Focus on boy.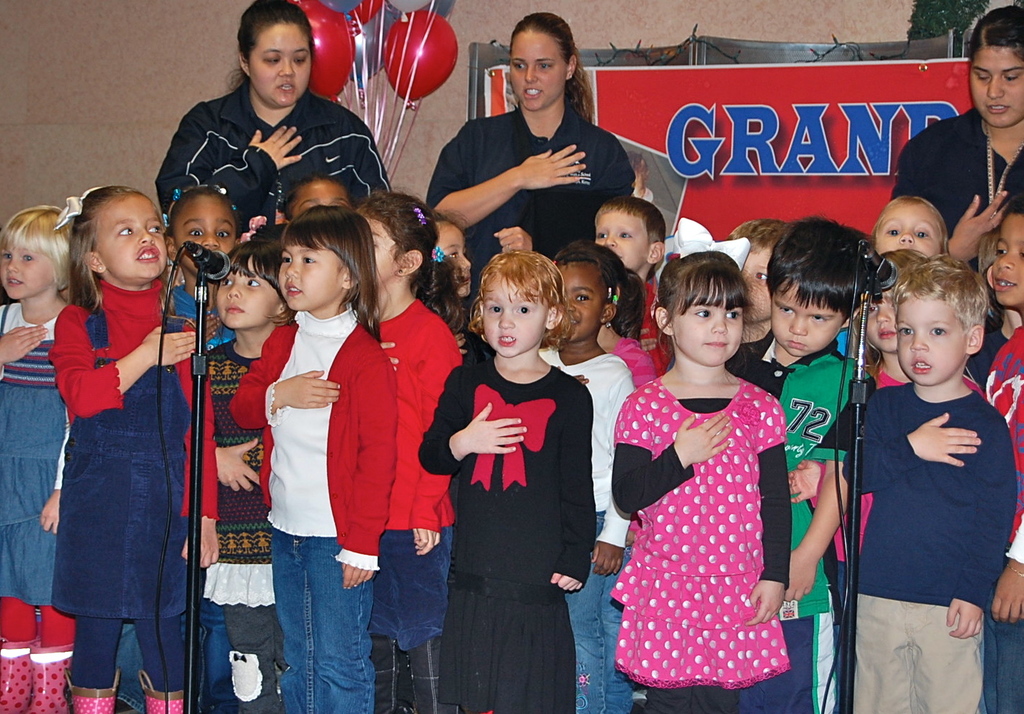
Focused at (826, 210, 1014, 709).
